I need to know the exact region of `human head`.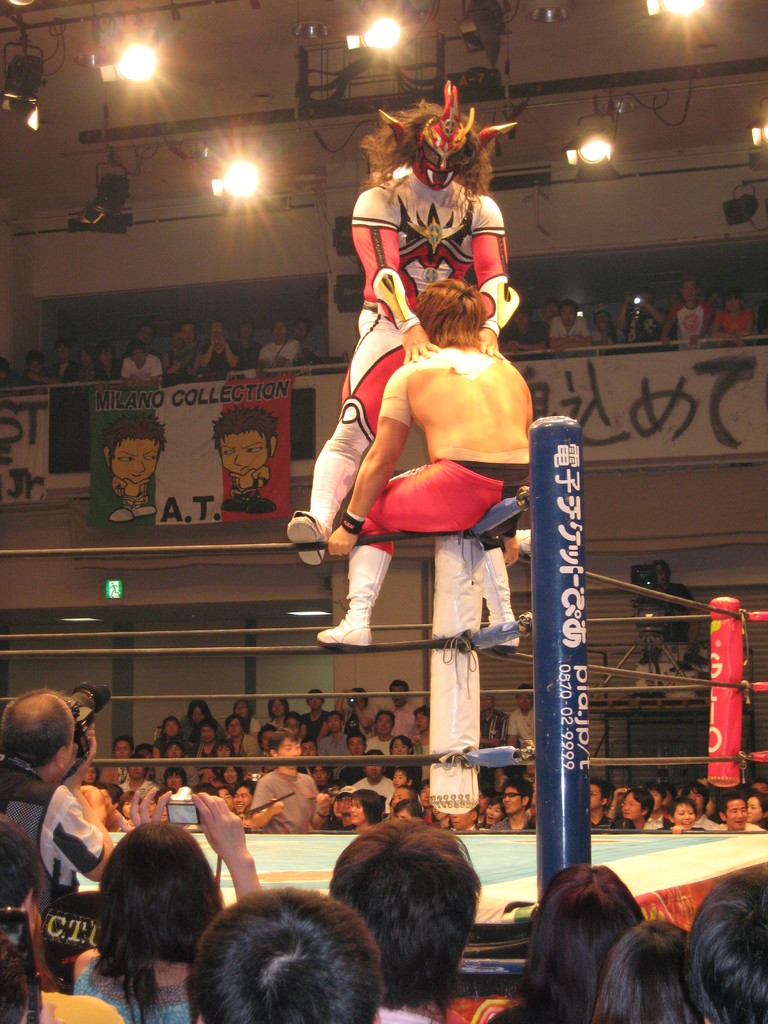
Region: left=687, top=874, right=767, bottom=1023.
